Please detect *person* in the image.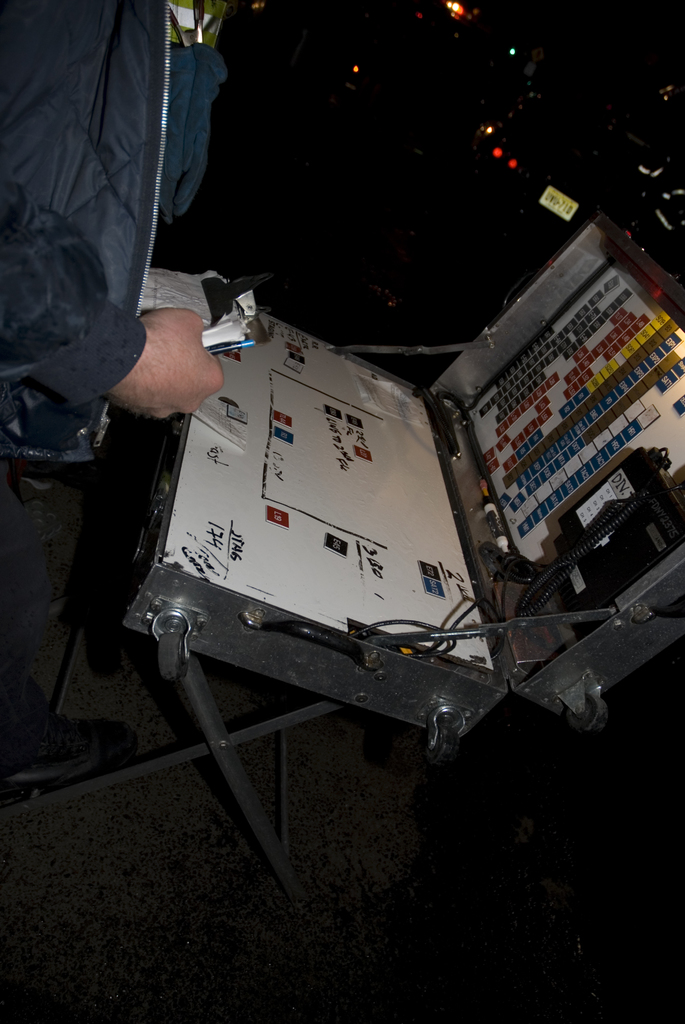
0 0 222 812.
